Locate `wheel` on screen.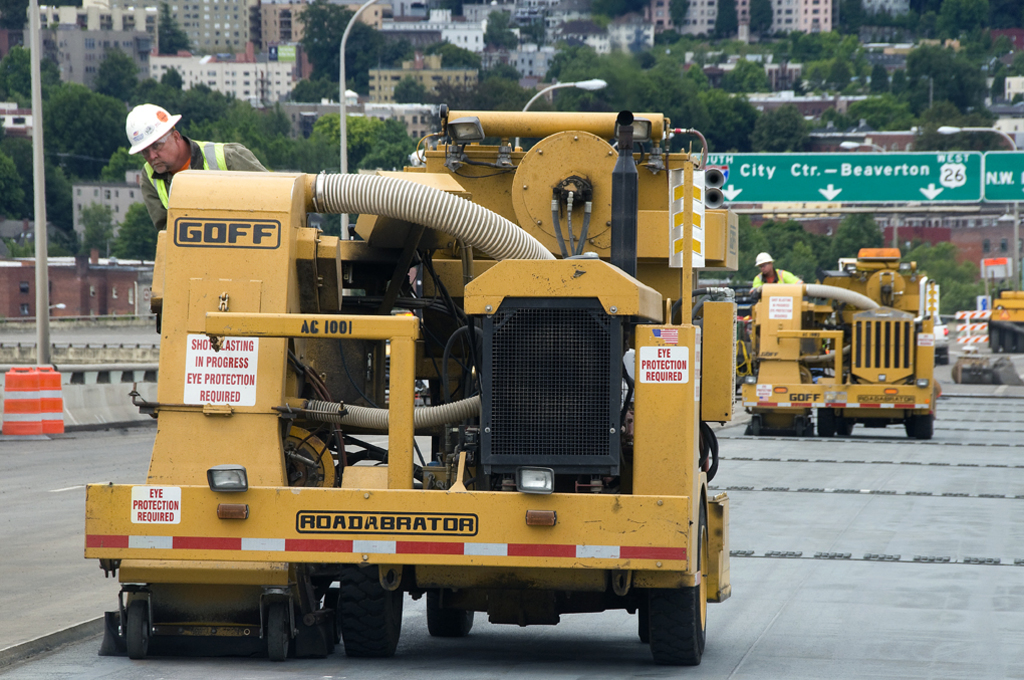
On screen at (117, 596, 149, 655).
